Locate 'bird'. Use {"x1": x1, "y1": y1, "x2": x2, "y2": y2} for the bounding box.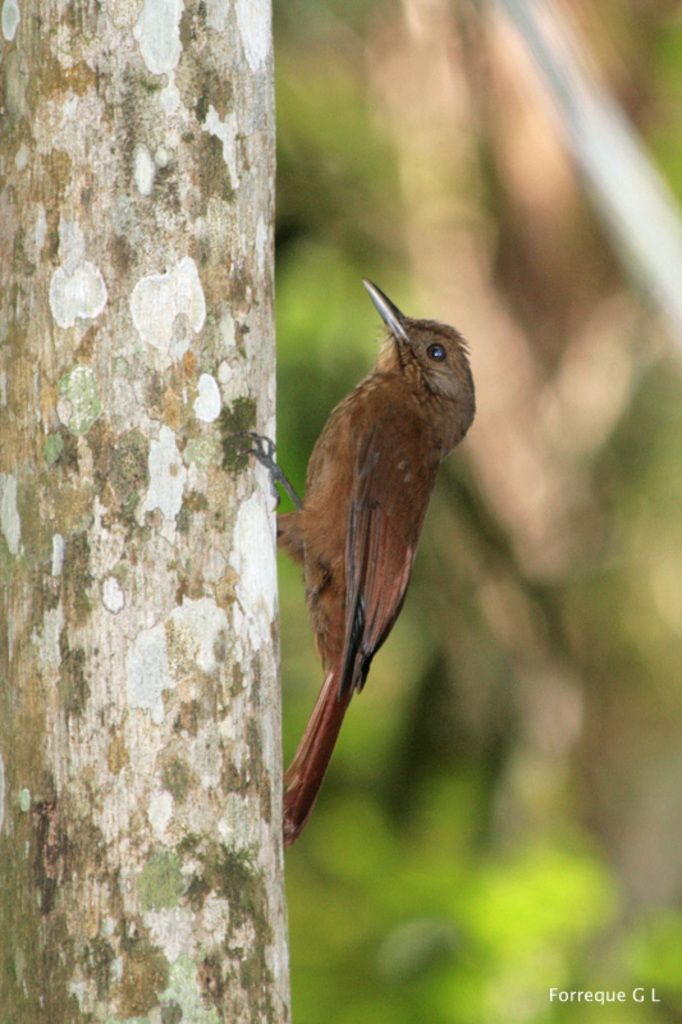
{"x1": 239, "y1": 275, "x2": 479, "y2": 852}.
